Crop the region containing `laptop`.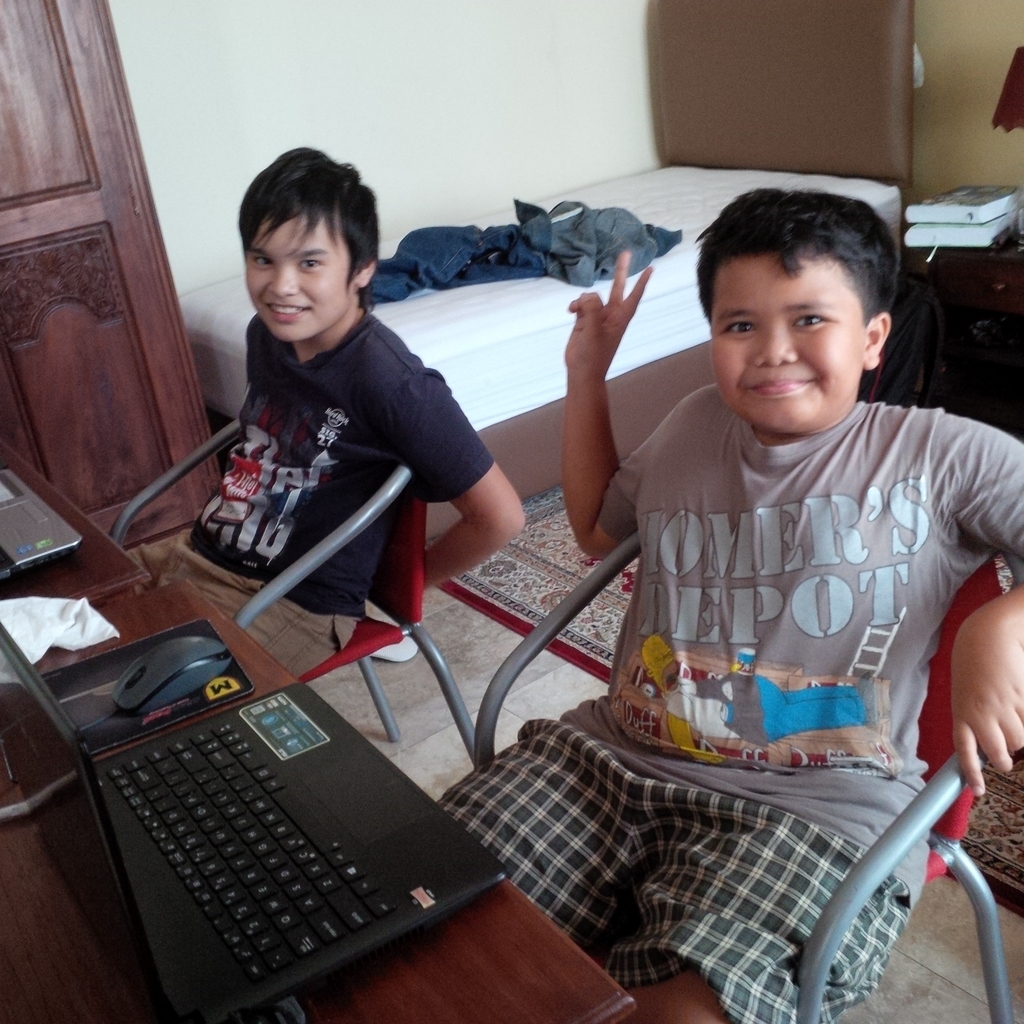
Crop region: bbox=(0, 468, 83, 578).
